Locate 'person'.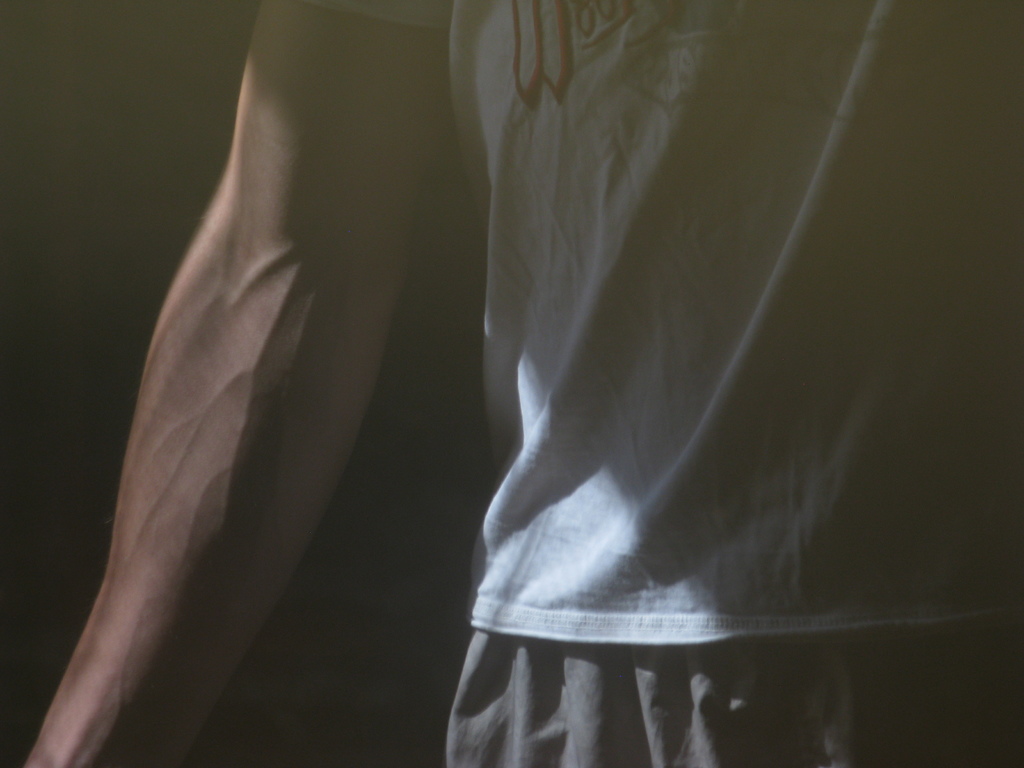
Bounding box: <region>17, 0, 1023, 767</region>.
